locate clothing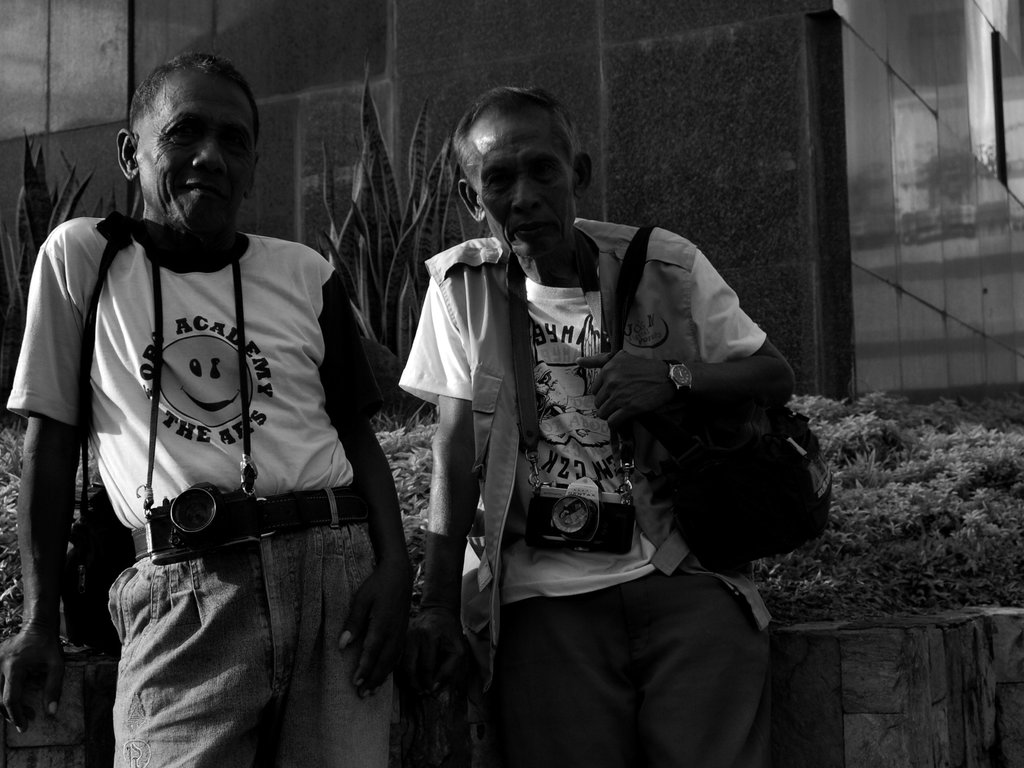
box(396, 212, 765, 596)
